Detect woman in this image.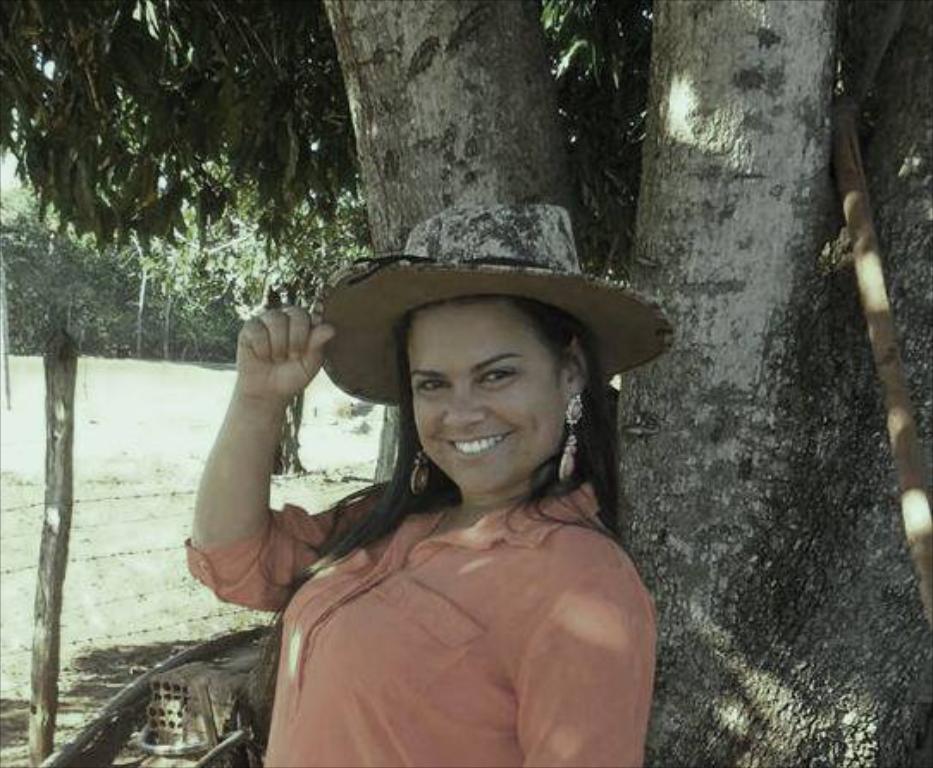
Detection: {"x1": 198, "y1": 226, "x2": 690, "y2": 767}.
